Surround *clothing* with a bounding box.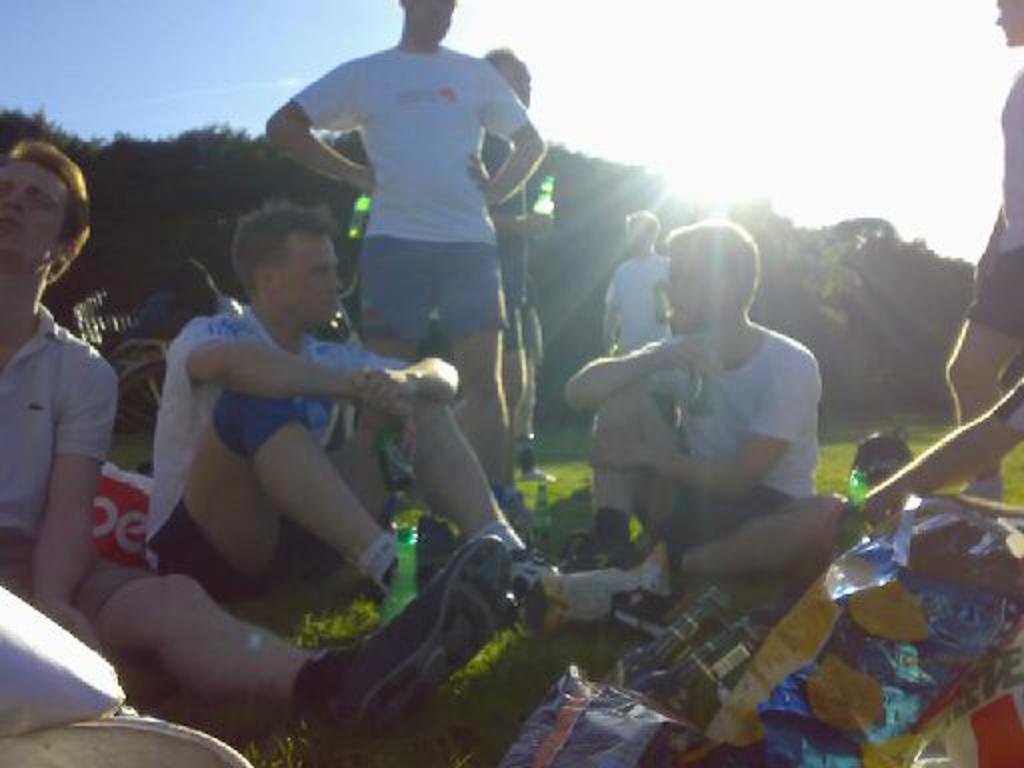
{"left": 138, "top": 340, "right": 460, "bottom": 594}.
